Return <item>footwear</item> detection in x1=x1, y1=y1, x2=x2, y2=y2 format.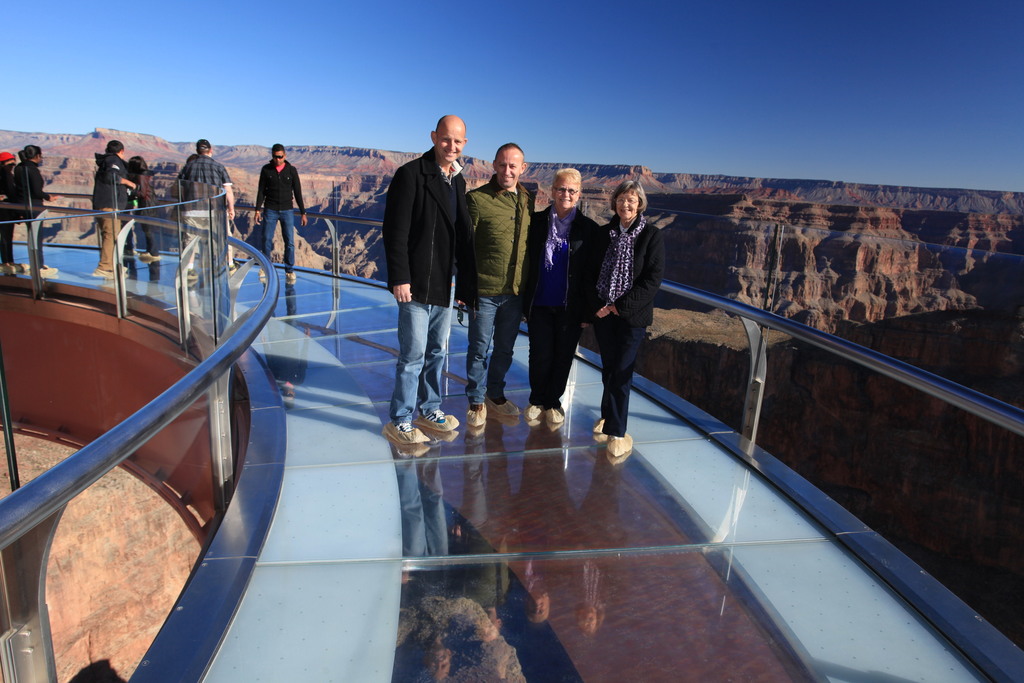
x1=188, y1=266, x2=198, y2=281.
